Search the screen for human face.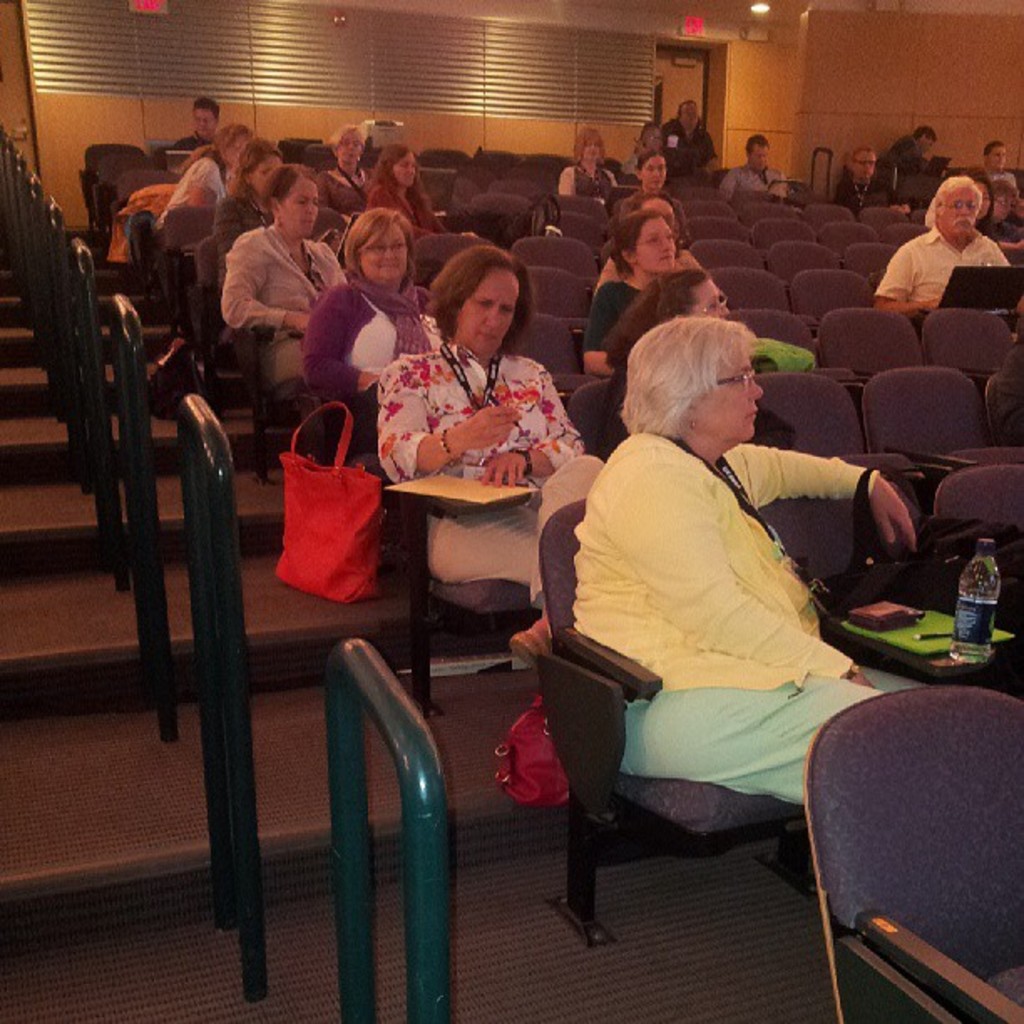
Found at crop(223, 131, 261, 166).
